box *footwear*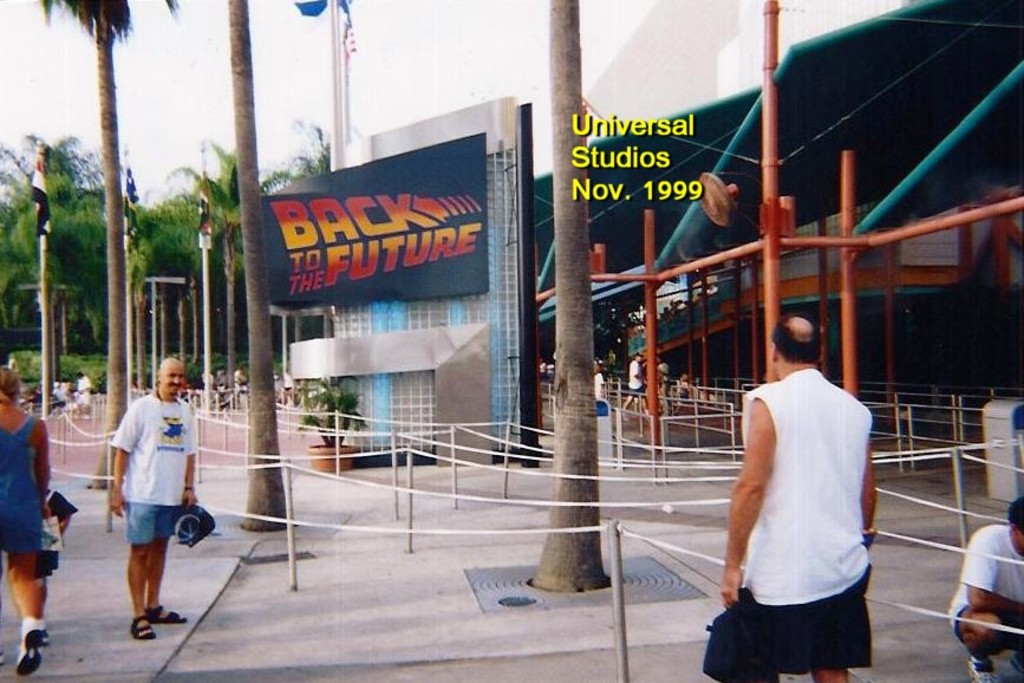
[1006, 661, 1023, 682]
